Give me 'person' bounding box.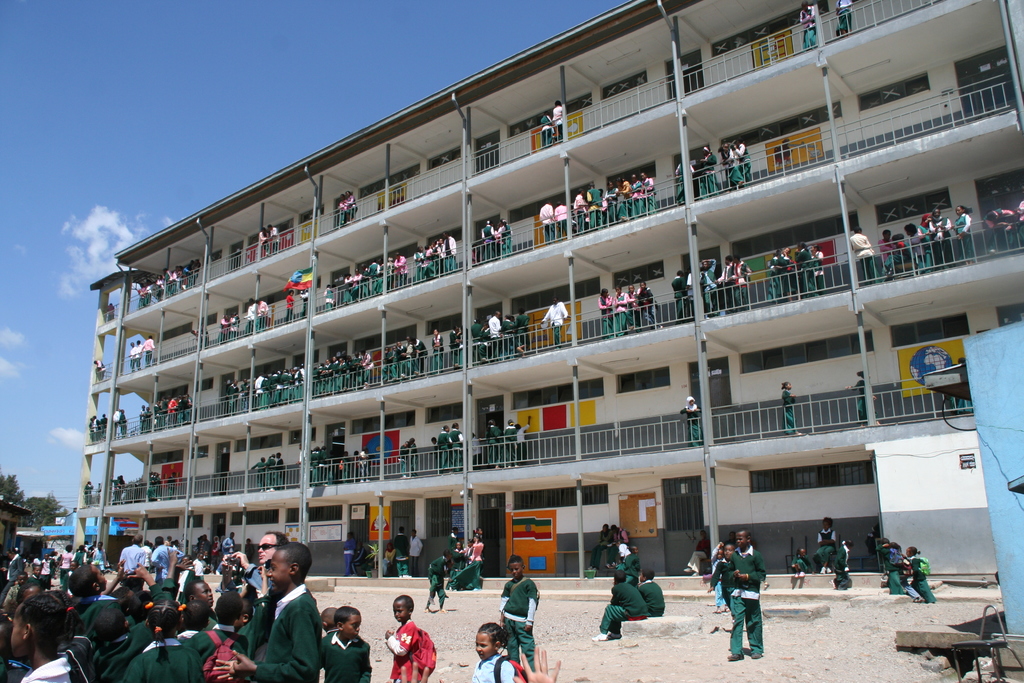
locate(216, 546, 323, 682).
